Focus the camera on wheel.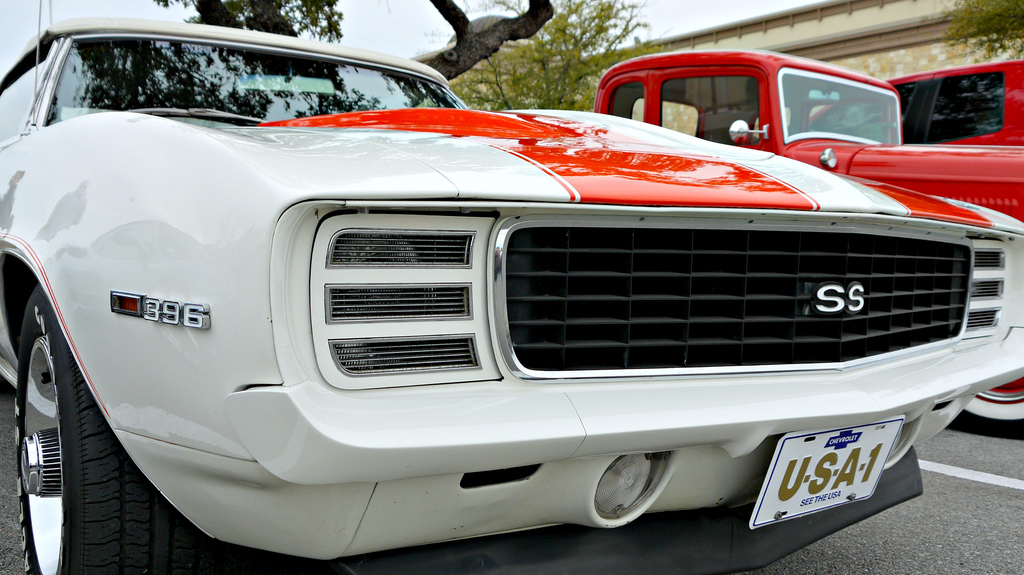
Focus region: pyautogui.locateOnScreen(942, 375, 1023, 440).
